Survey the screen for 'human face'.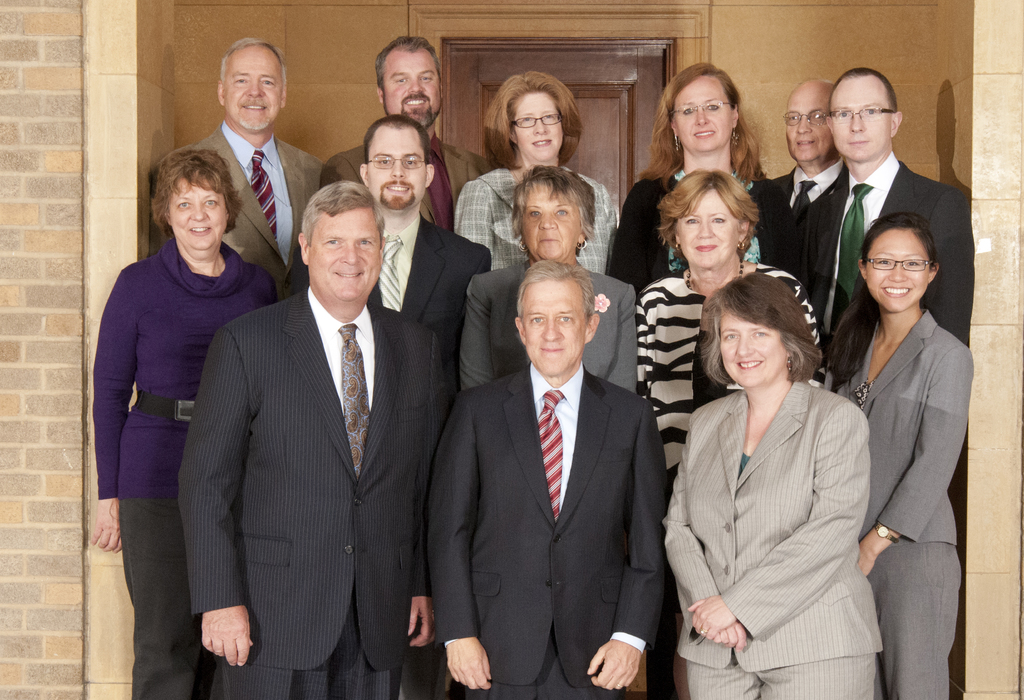
Survey found: [x1=168, y1=177, x2=227, y2=249].
